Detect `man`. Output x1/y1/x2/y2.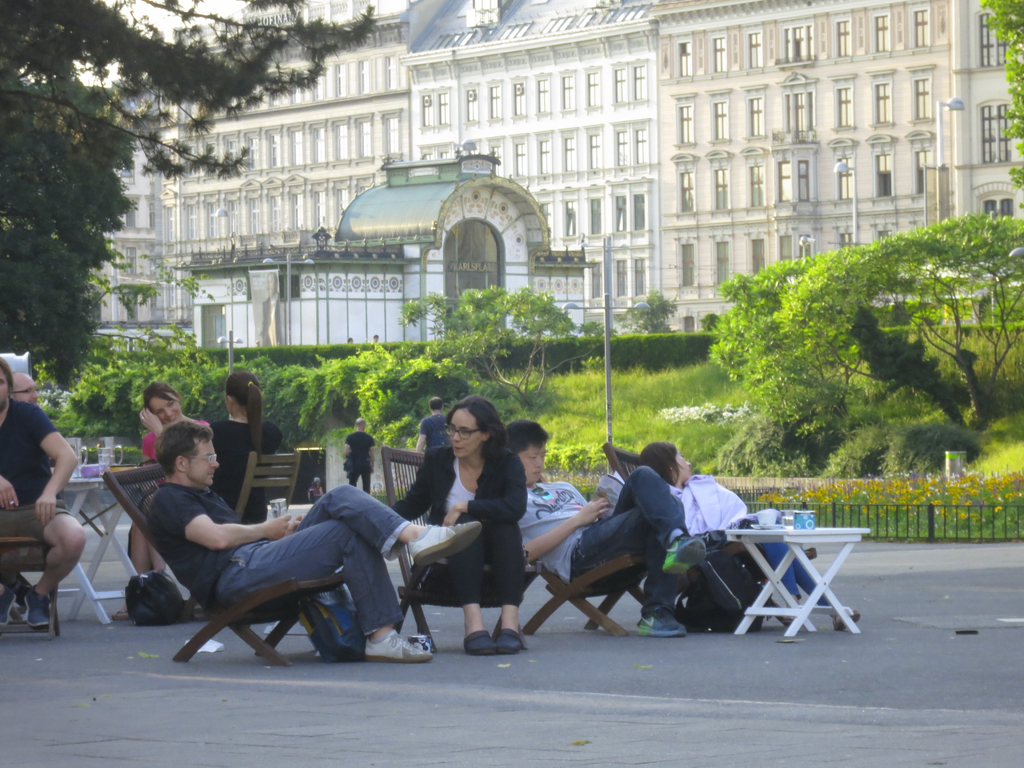
0/358/79/630.
